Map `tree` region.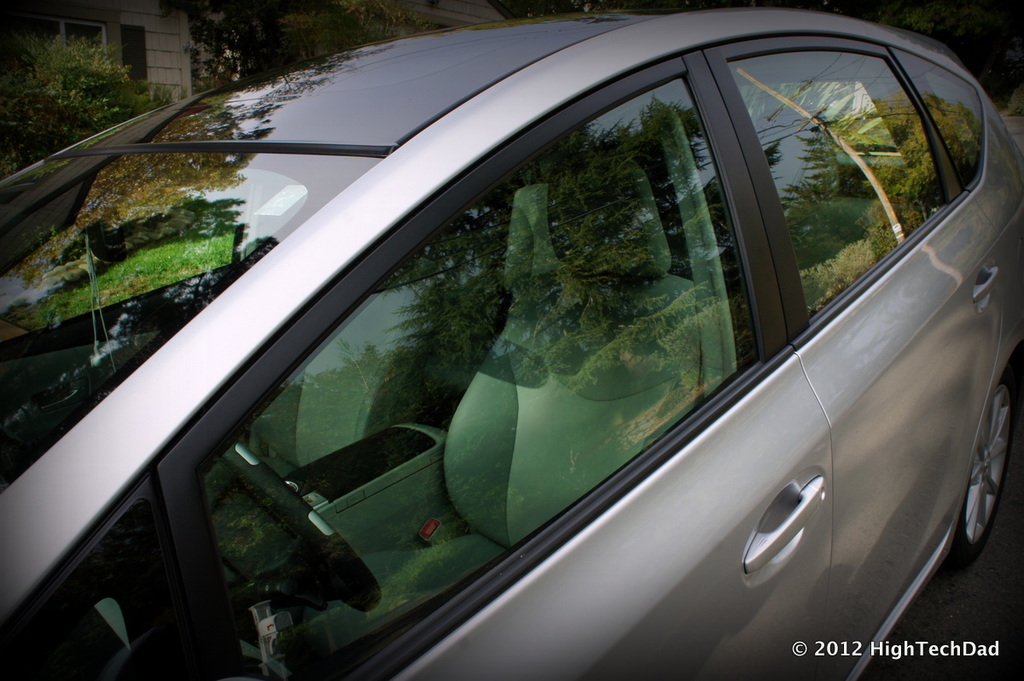
Mapped to crop(158, 0, 429, 82).
